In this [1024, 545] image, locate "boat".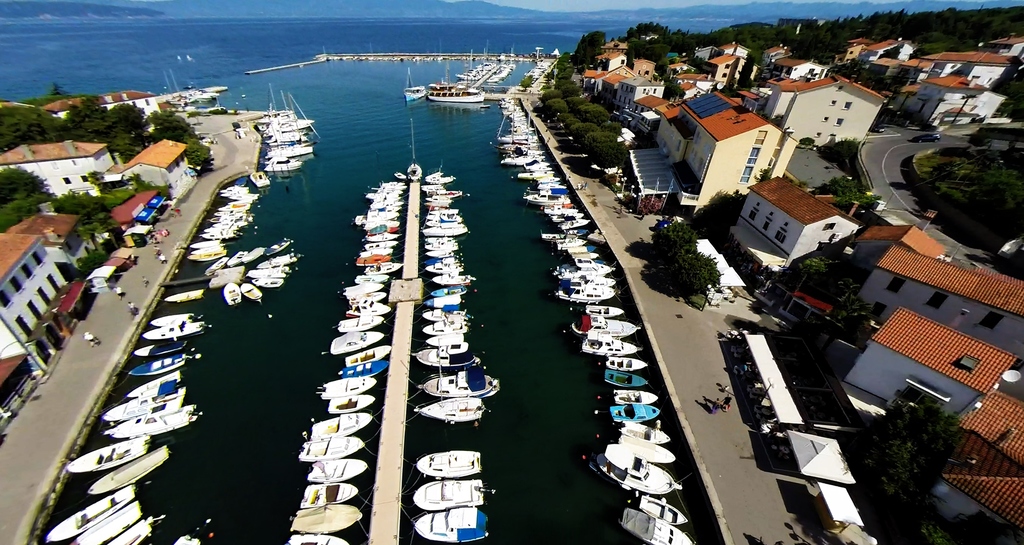
Bounding box: x1=637 y1=498 x2=691 y2=520.
